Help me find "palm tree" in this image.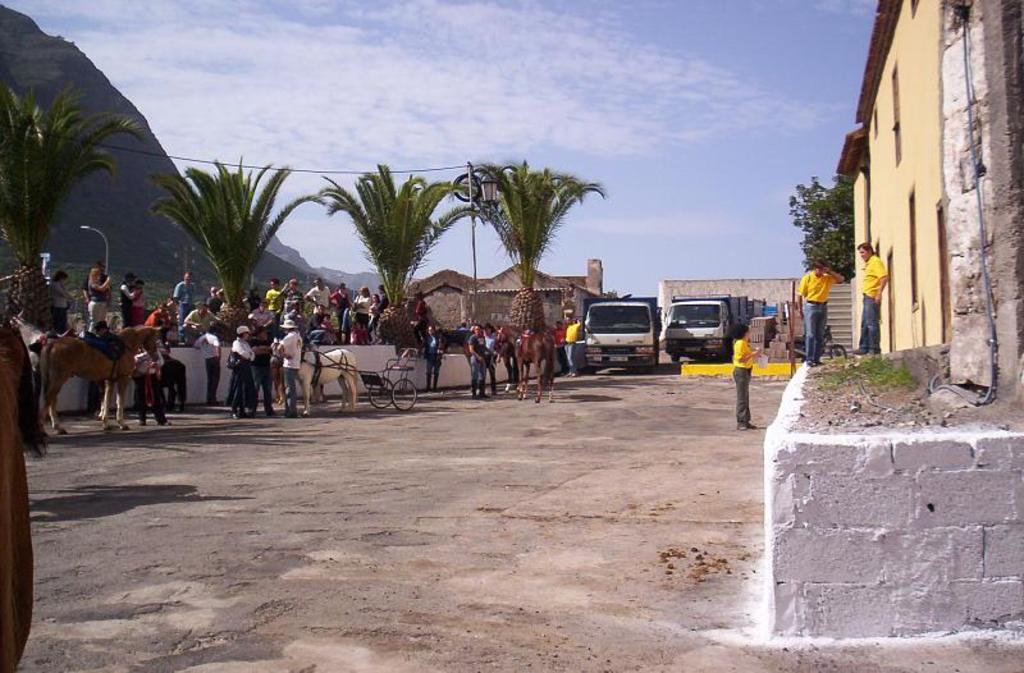
Found it: x1=0 y1=79 x2=100 y2=279.
